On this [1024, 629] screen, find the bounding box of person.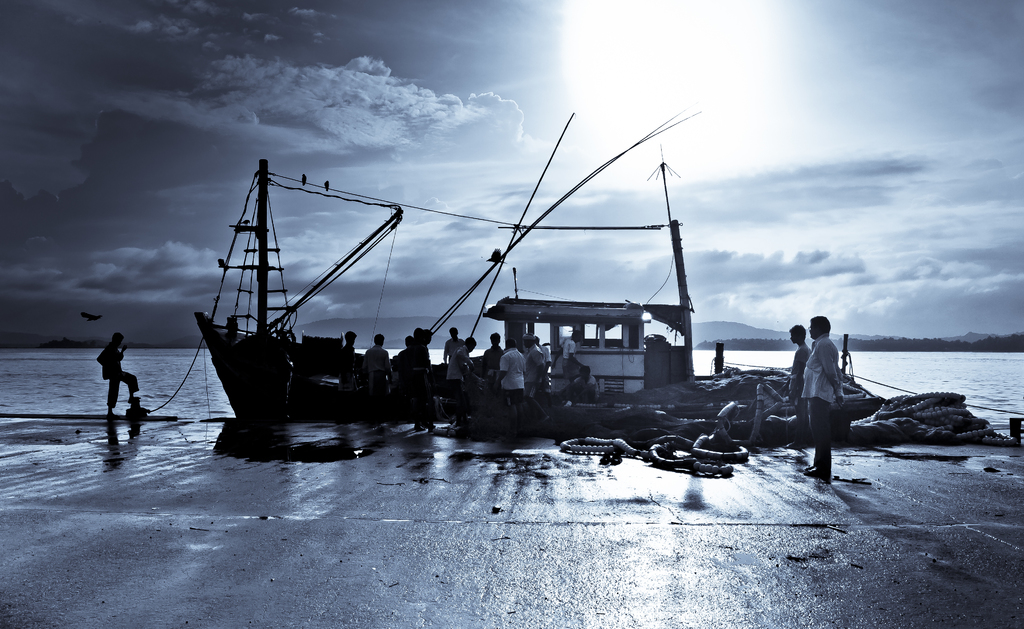
Bounding box: {"x1": 335, "y1": 326, "x2": 356, "y2": 407}.
